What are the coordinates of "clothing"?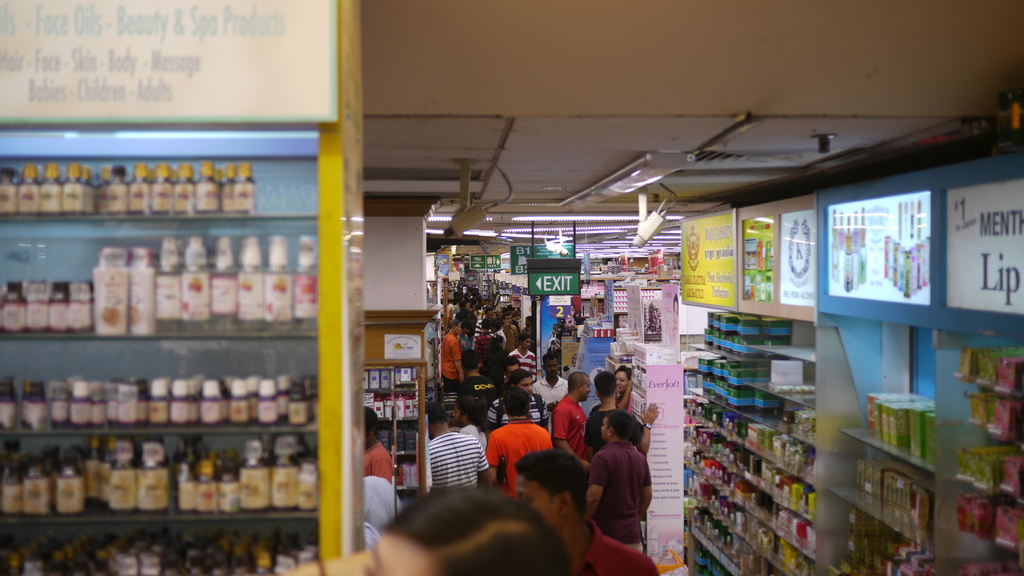
(566, 511, 660, 575).
